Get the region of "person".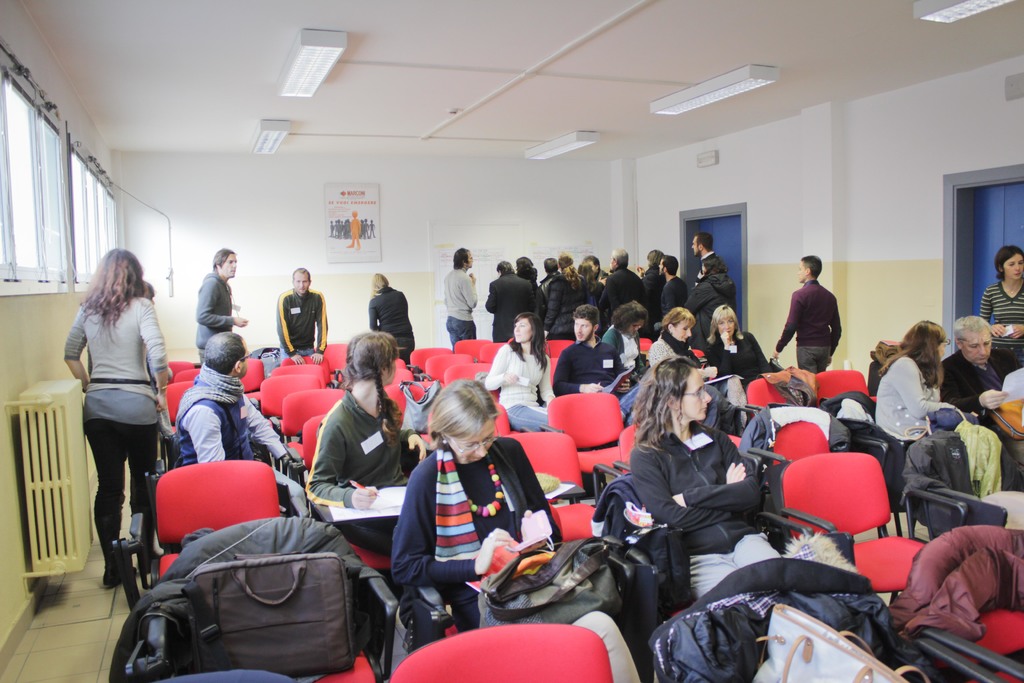
box(773, 251, 843, 374).
